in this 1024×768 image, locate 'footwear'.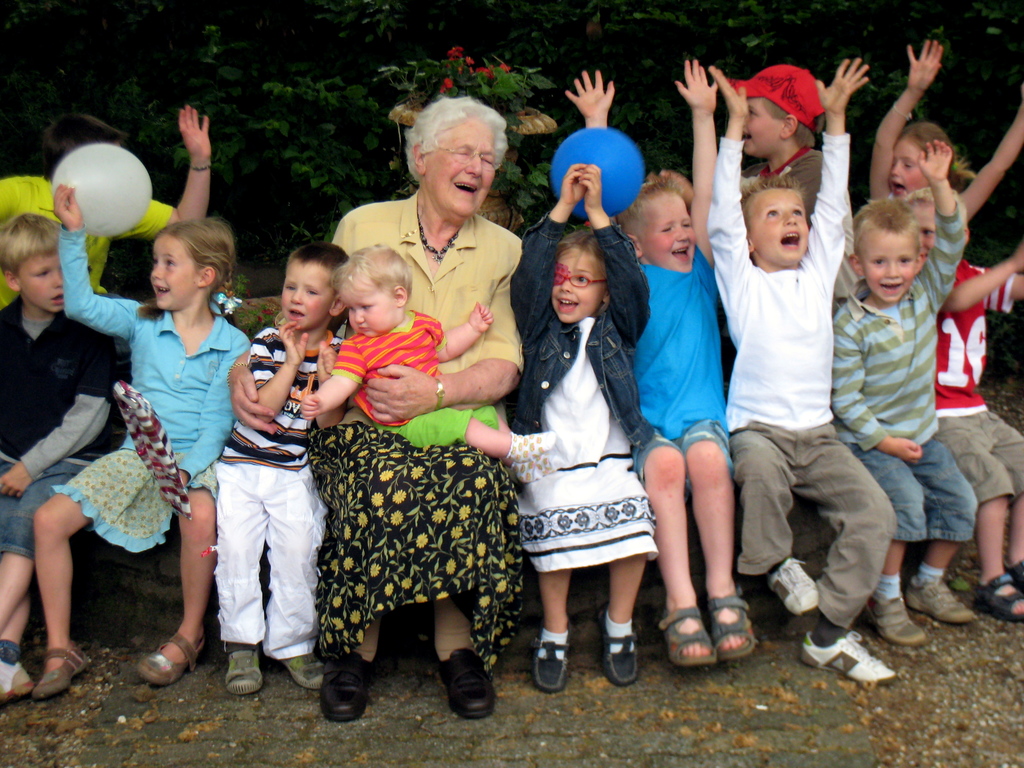
Bounding box: box=[429, 656, 498, 739].
